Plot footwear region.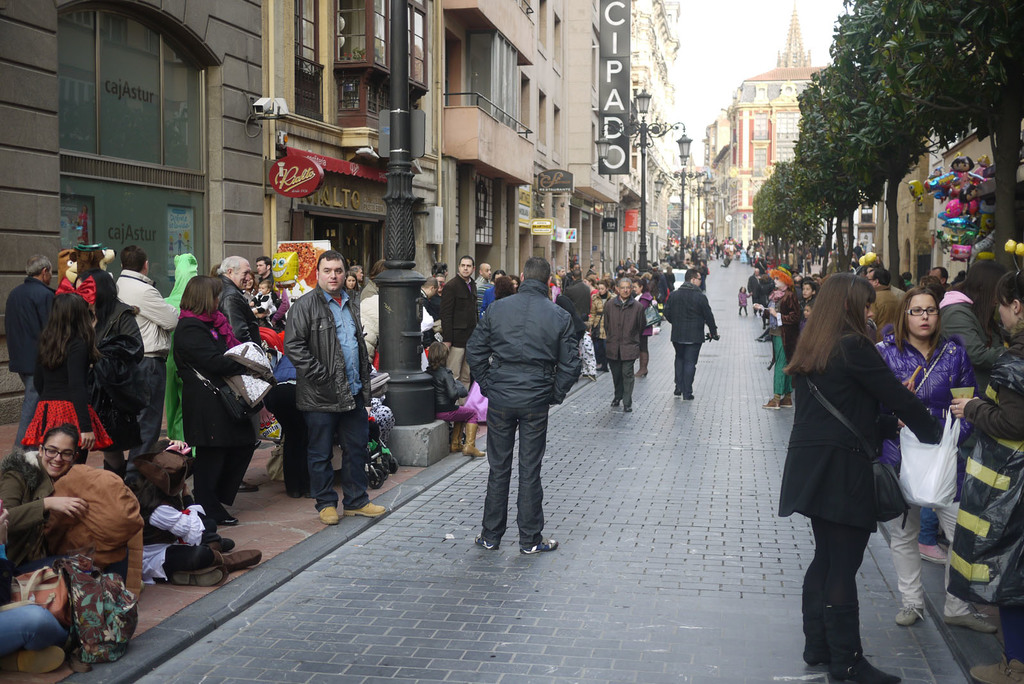
Plotted at bbox=(321, 504, 342, 525).
